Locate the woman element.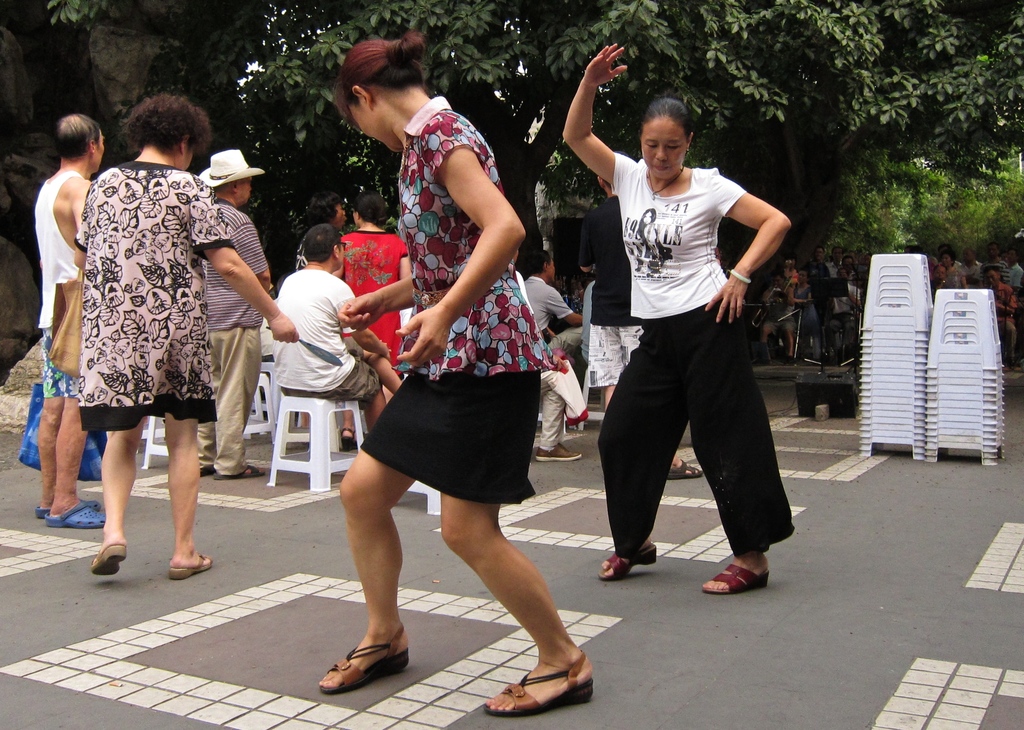
Element bbox: select_region(70, 86, 300, 580).
